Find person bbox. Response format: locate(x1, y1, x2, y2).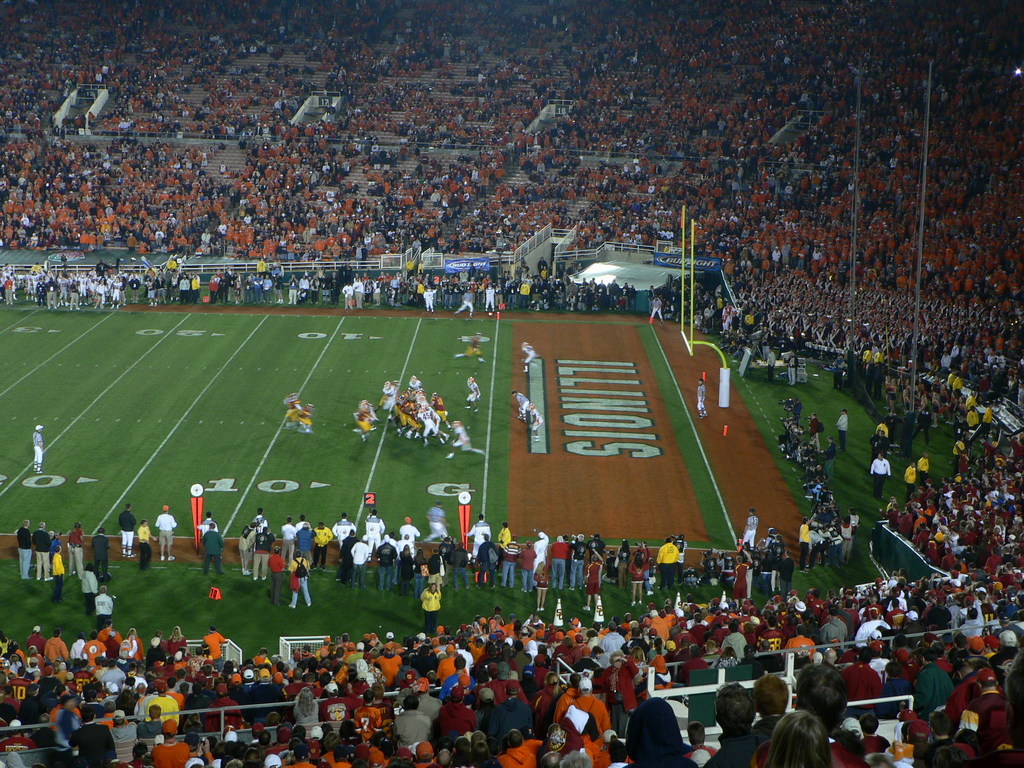
locate(148, 721, 177, 767).
